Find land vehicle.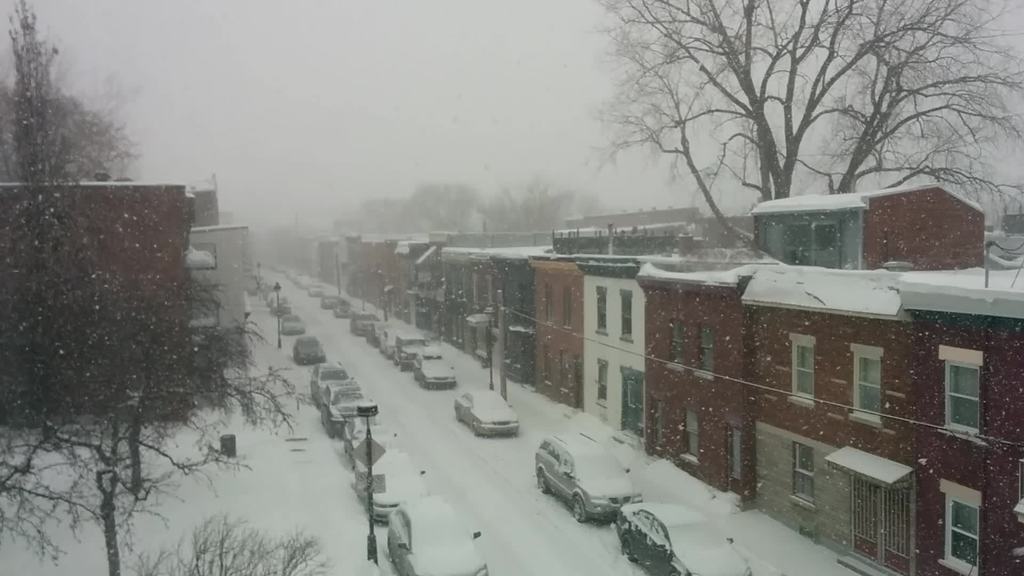
396, 333, 421, 372.
